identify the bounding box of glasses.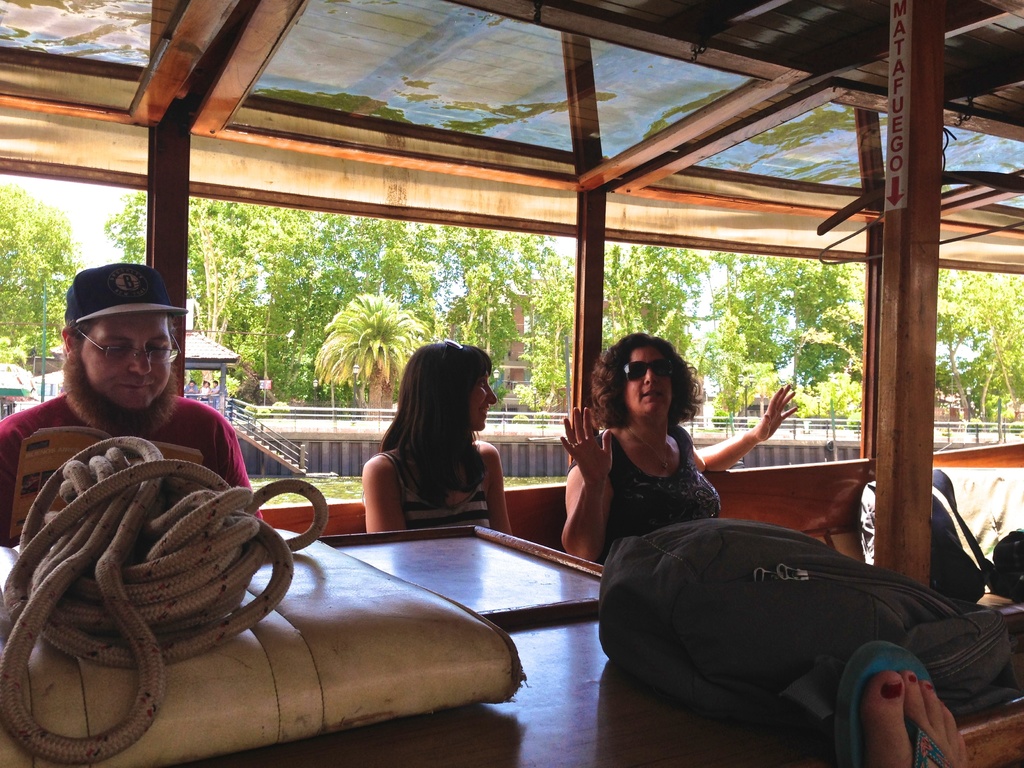
[618,356,679,384].
